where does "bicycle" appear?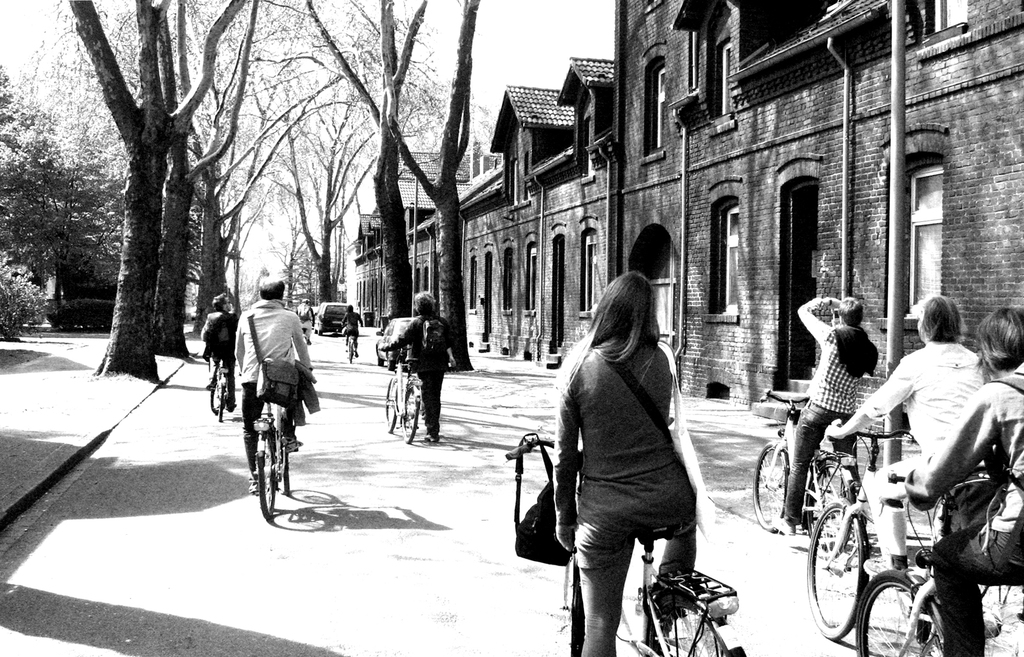
Appears at bbox=[246, 393, 299, 526].
